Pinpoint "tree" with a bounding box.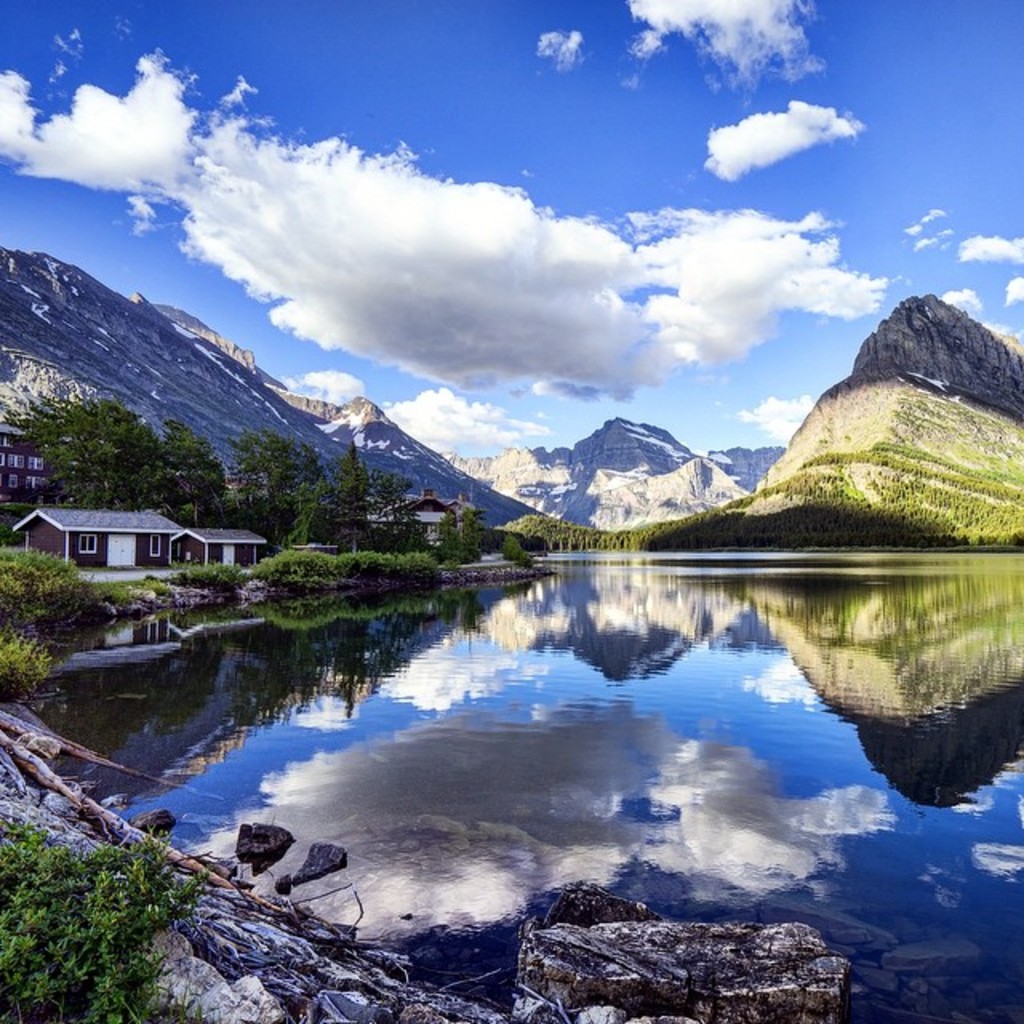
<box>434,504,464,565</box>.
